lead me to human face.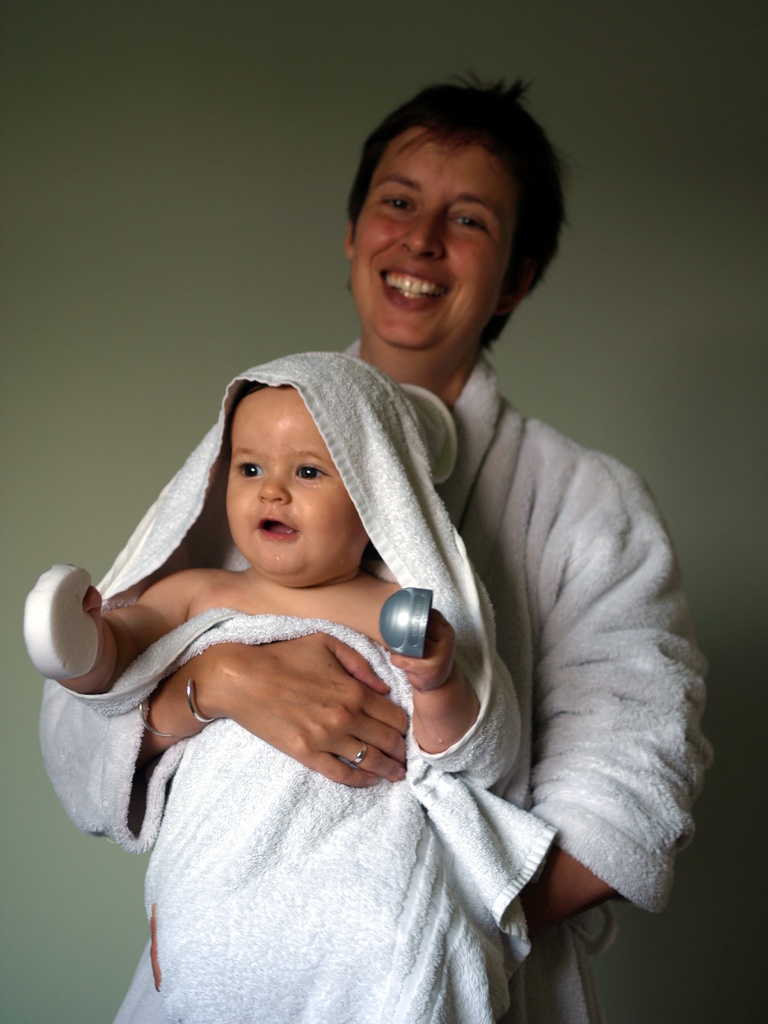
Lead to [x1=228, y1=386, x2=370, y2=582].
